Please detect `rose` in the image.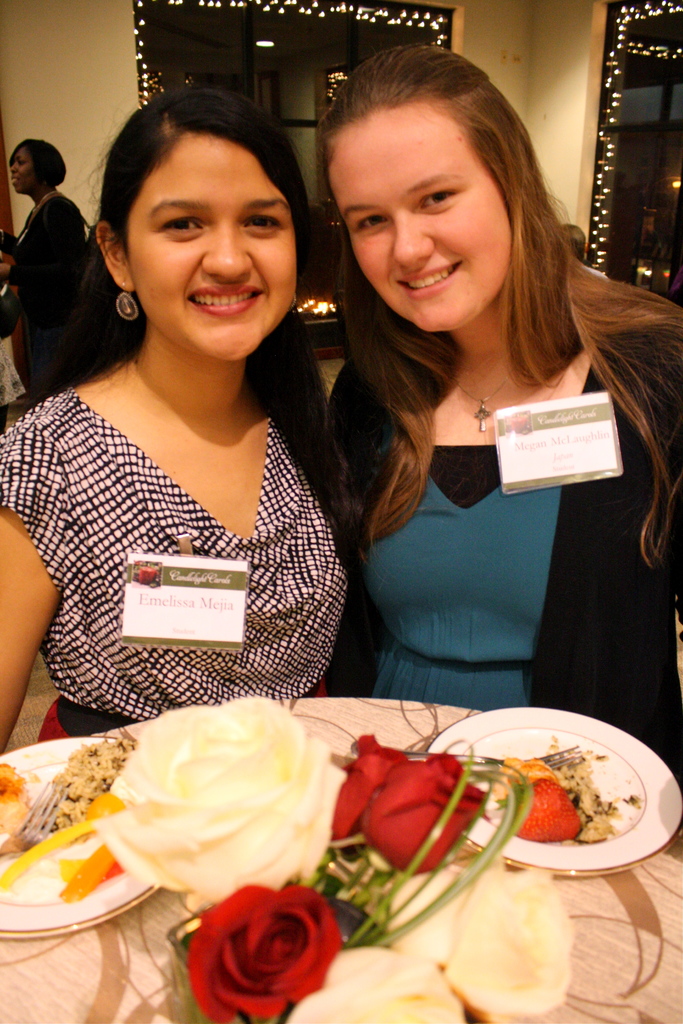
box=[288, 945, 463, 1023].
